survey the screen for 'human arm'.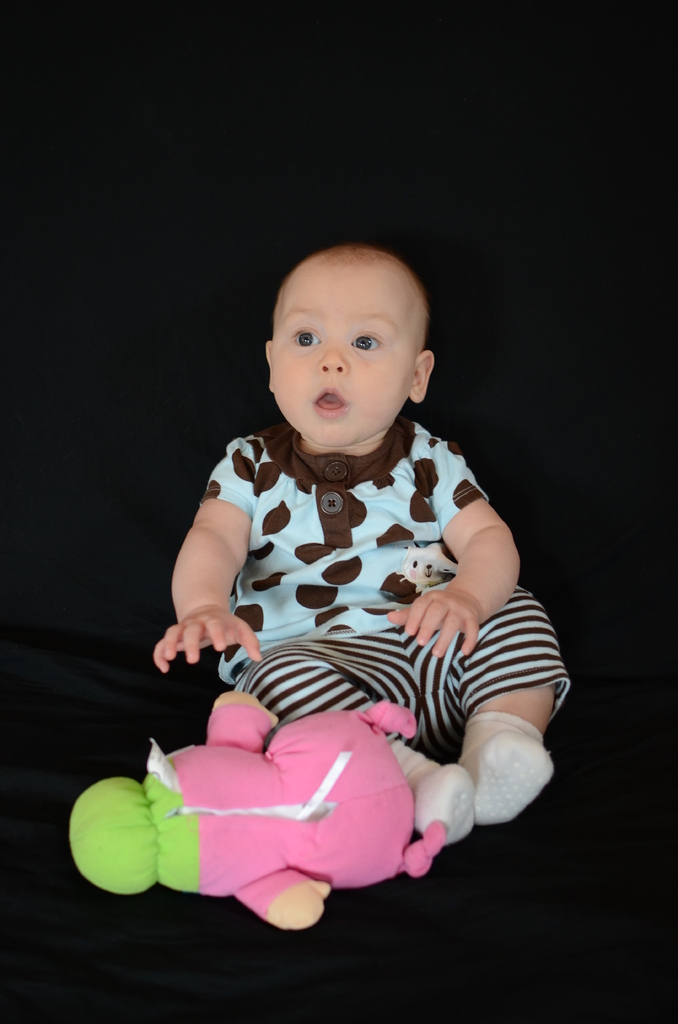
Survey found: <region>393, 430, 537, 659</region>.
